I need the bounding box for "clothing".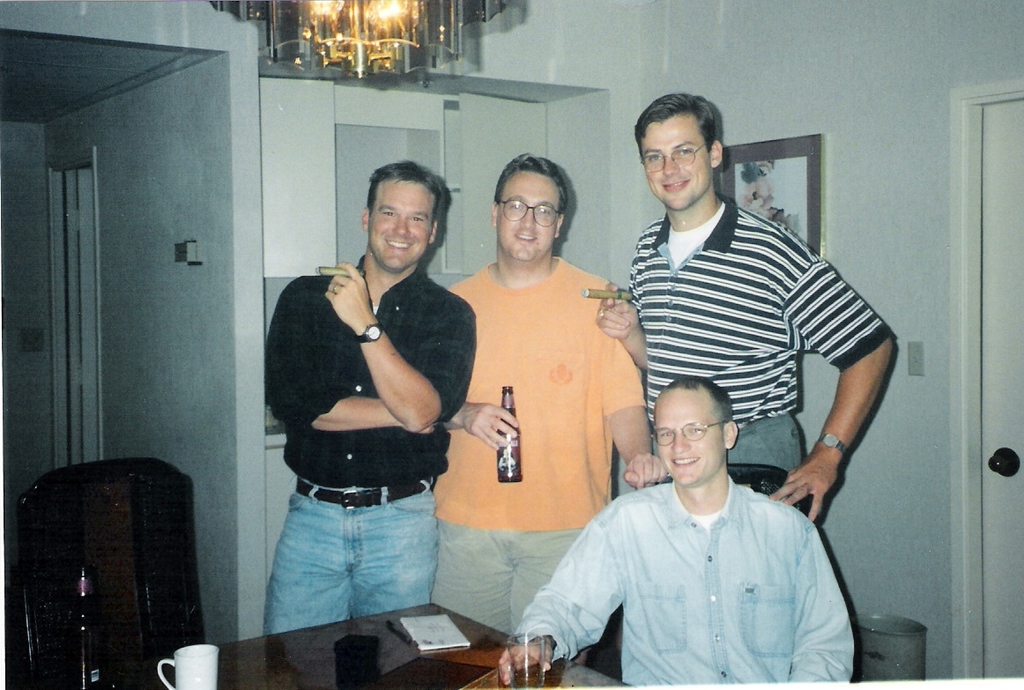
Here it is: <region>267, 271, 486, 631</region>.
